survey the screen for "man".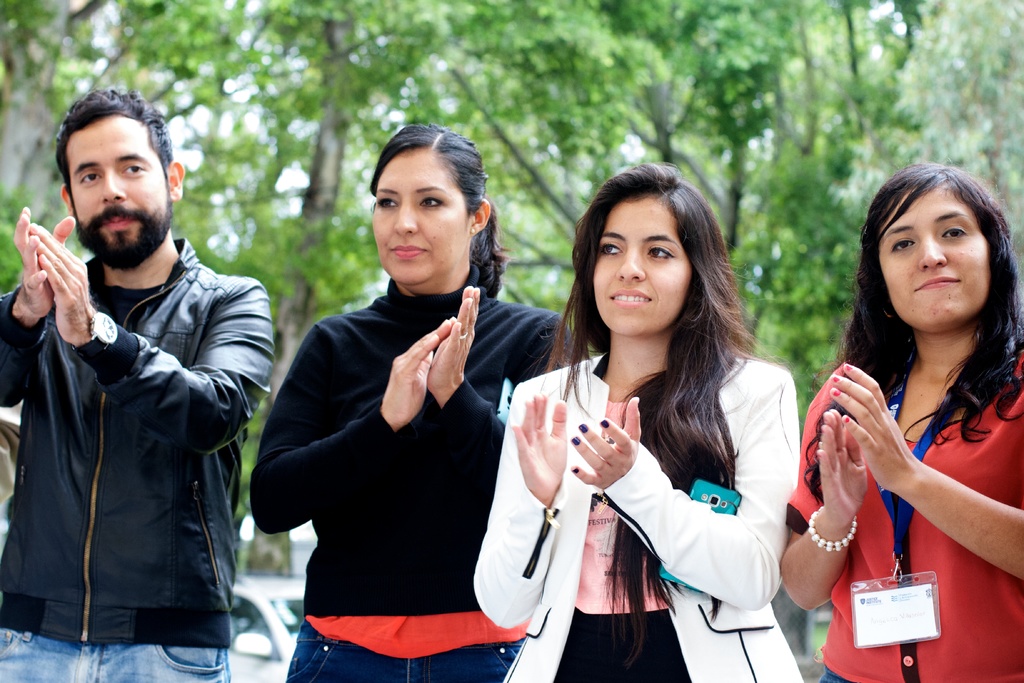
Survey found: 6 70 266 682.
